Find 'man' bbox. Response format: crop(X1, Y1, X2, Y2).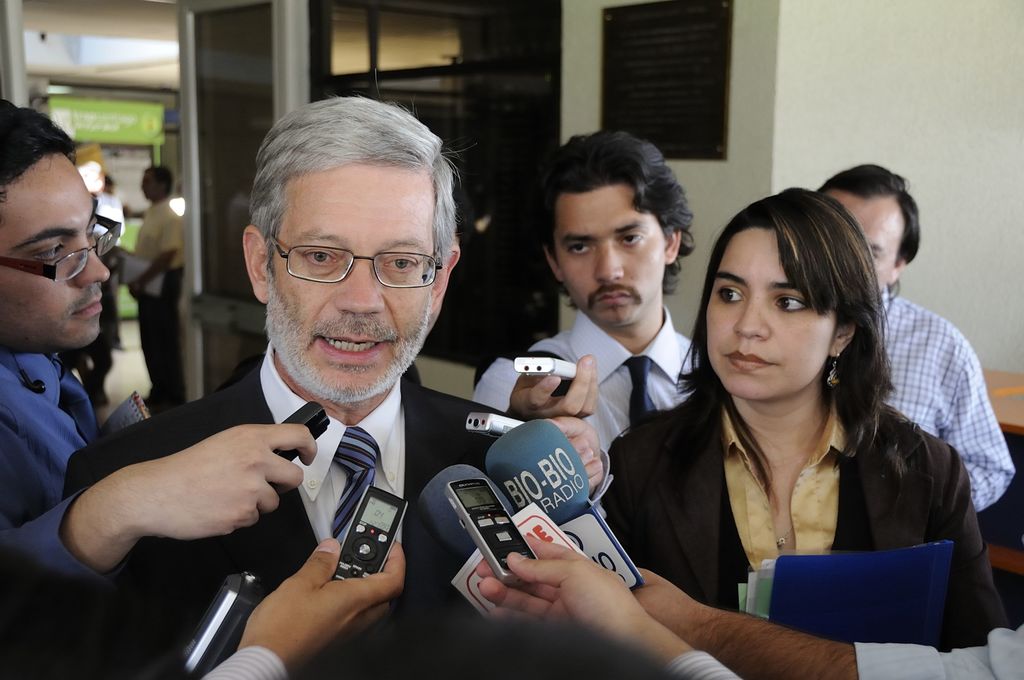
crop(0, 100, 317, 679).
